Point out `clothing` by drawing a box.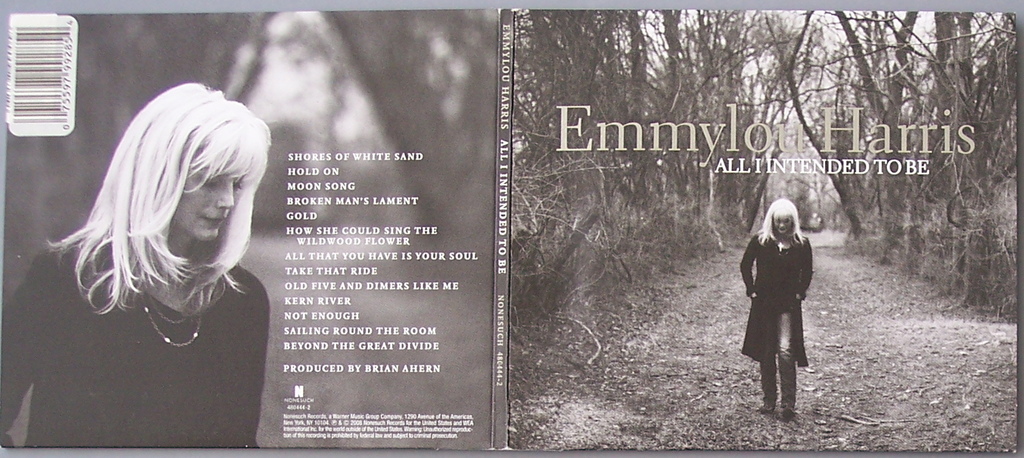
bbox=[1, 232, 269, 457].
